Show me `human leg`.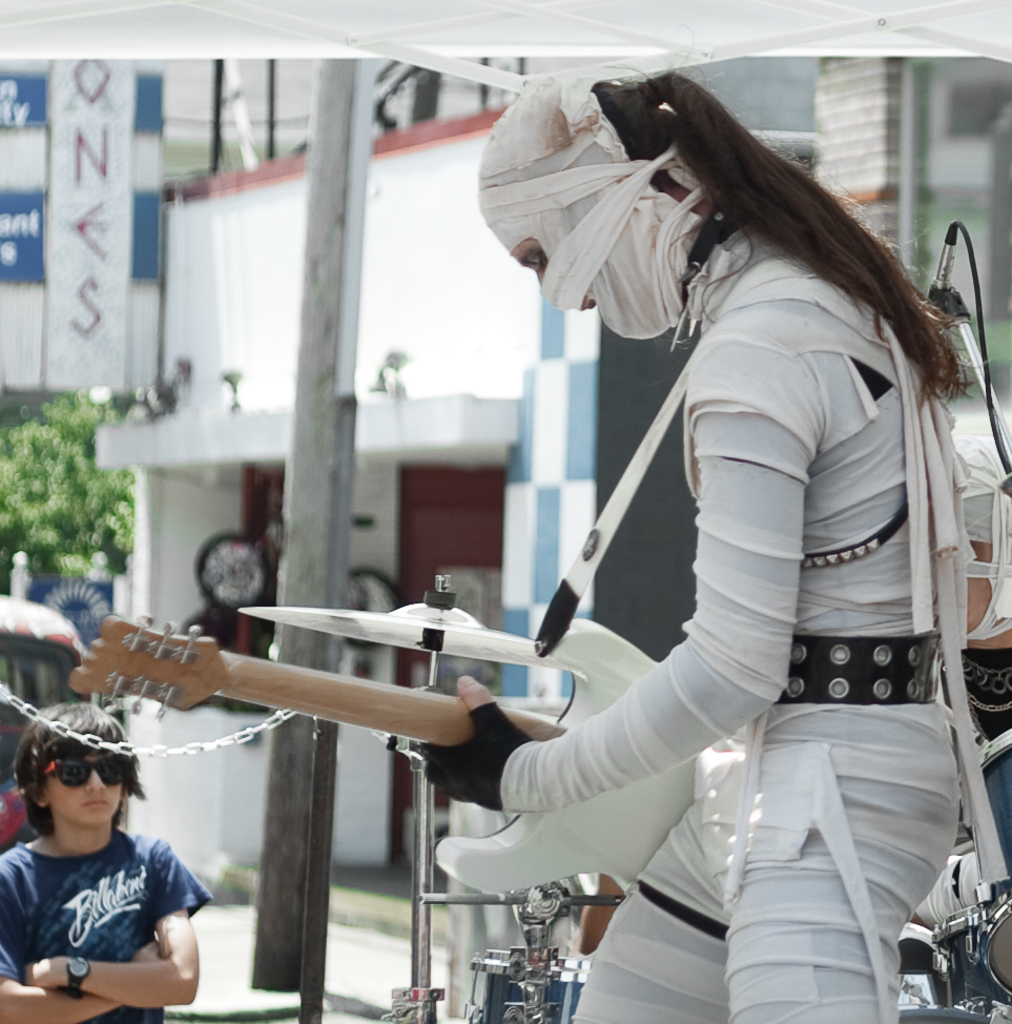
`human leg` is here: [699,702,953,1023].
